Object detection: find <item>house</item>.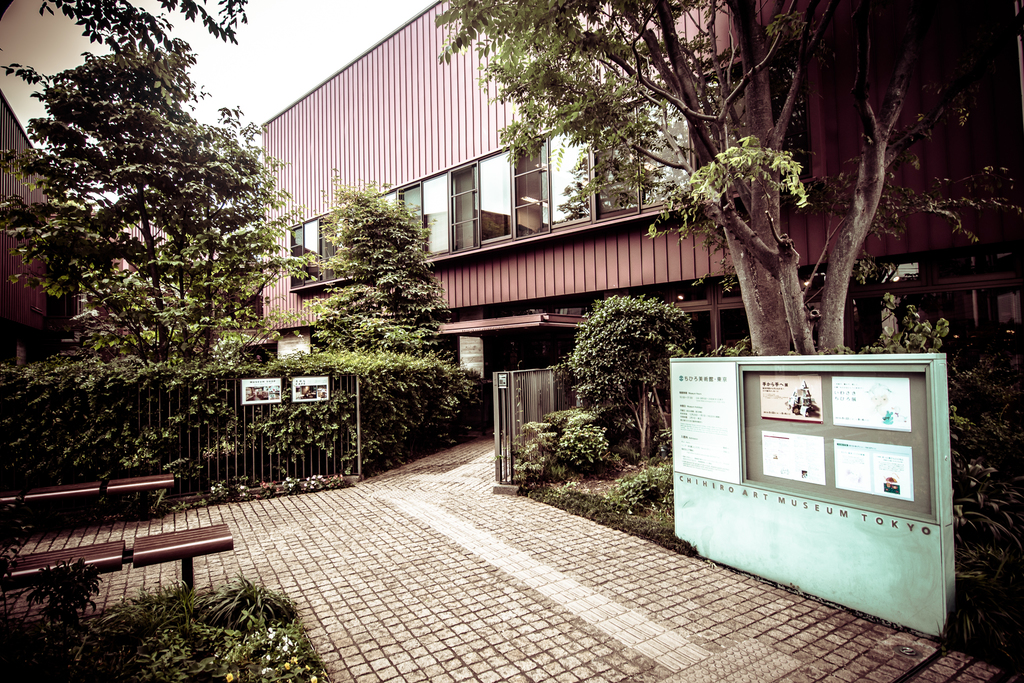
258/0/1023/391.
